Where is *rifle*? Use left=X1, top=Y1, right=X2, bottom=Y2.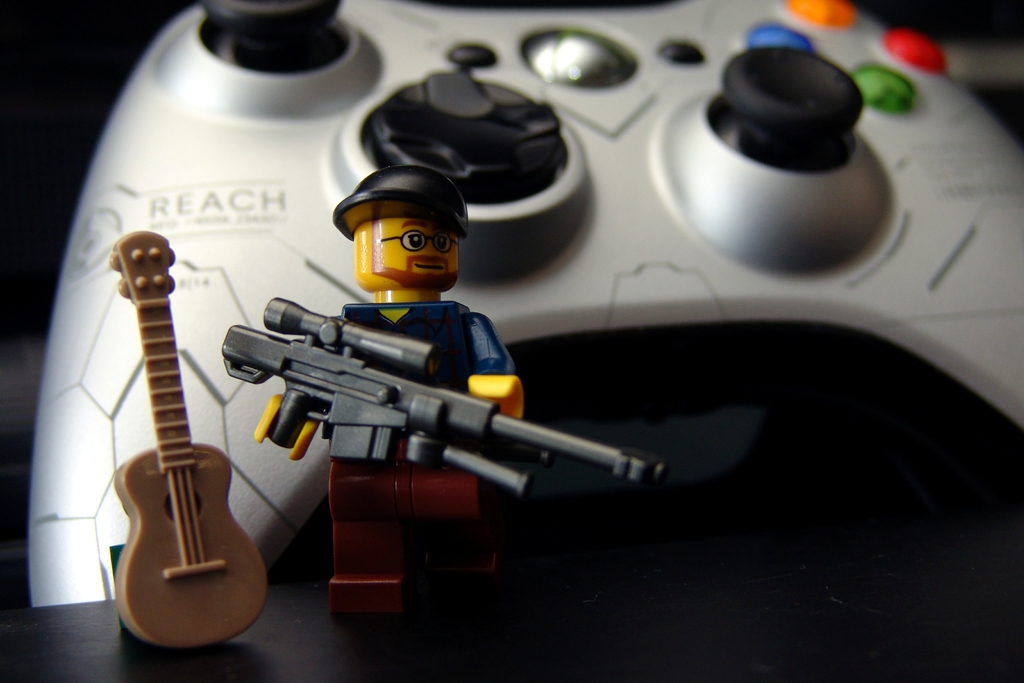
left=224, top=297, right=664, bottom=492.
